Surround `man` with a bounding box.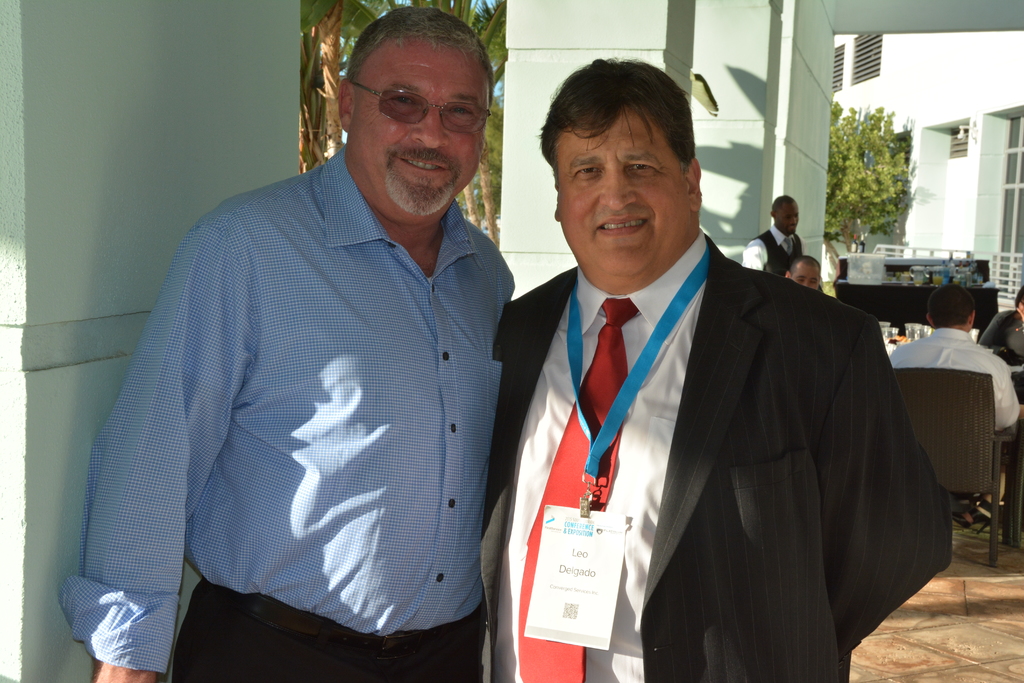
rect(741, 192, 806, 276).
